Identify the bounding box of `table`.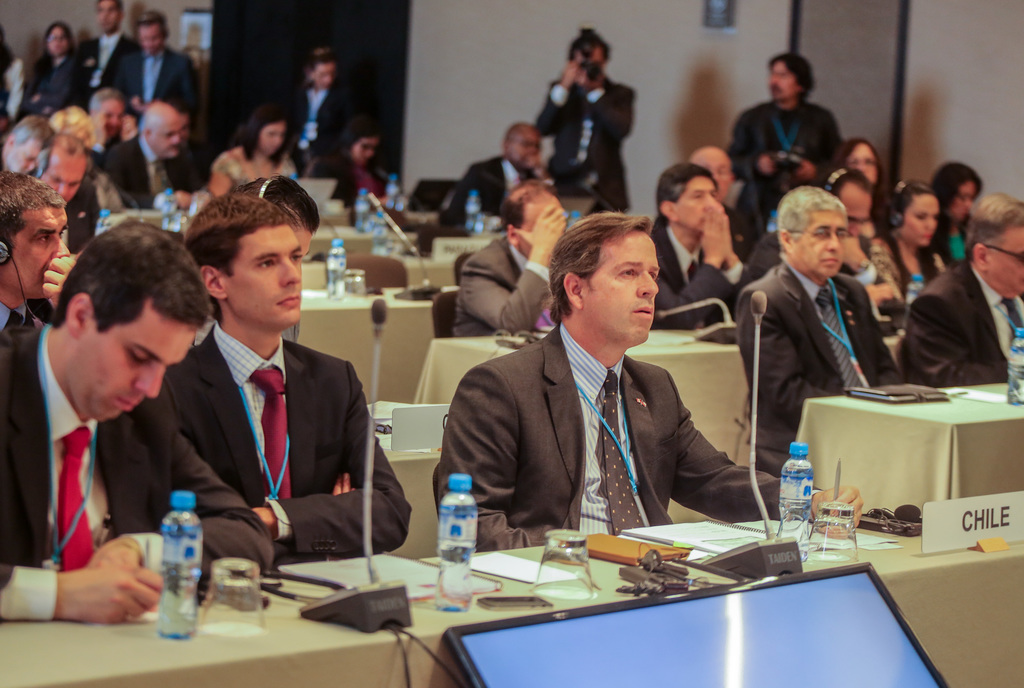
x1=290, y1=287, x2=454, y2=404.
